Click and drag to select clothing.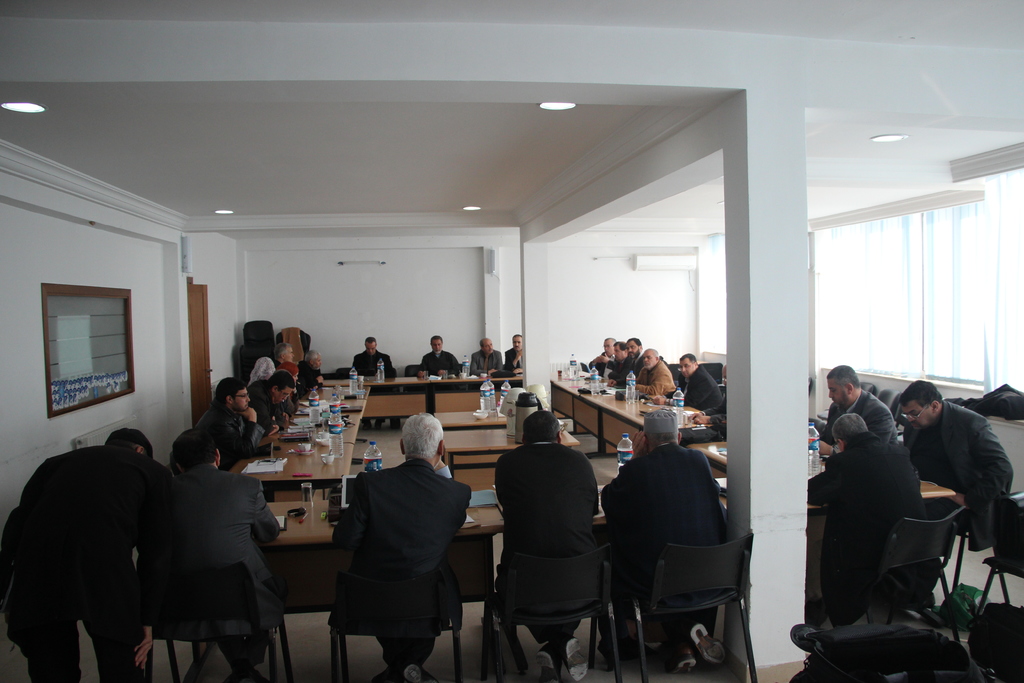
Selection: x1=597, y1=443, x2=728, y2=645.
